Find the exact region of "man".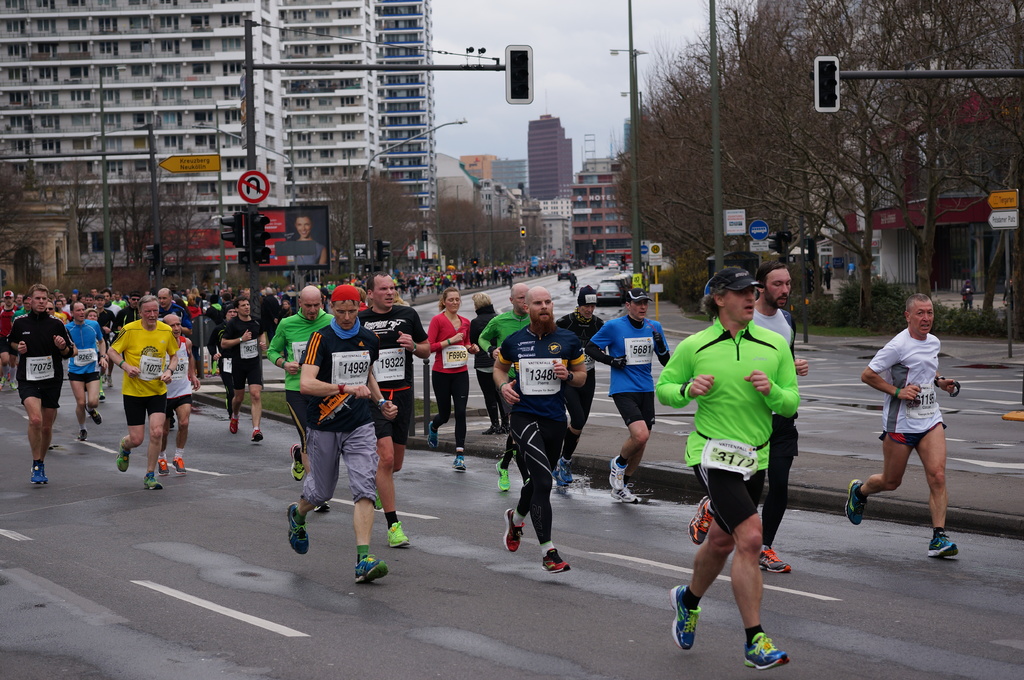
Exact region: (left=61, top=301, right=113, bottom=445).
